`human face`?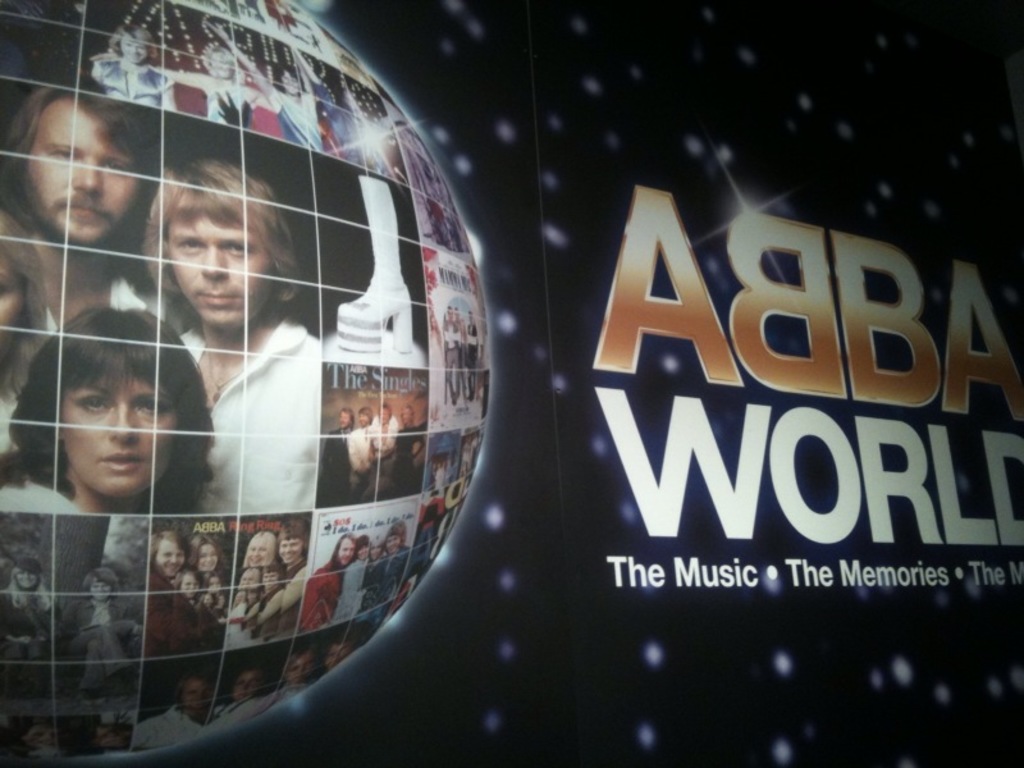
BBox(23, 96, 134, 242)
